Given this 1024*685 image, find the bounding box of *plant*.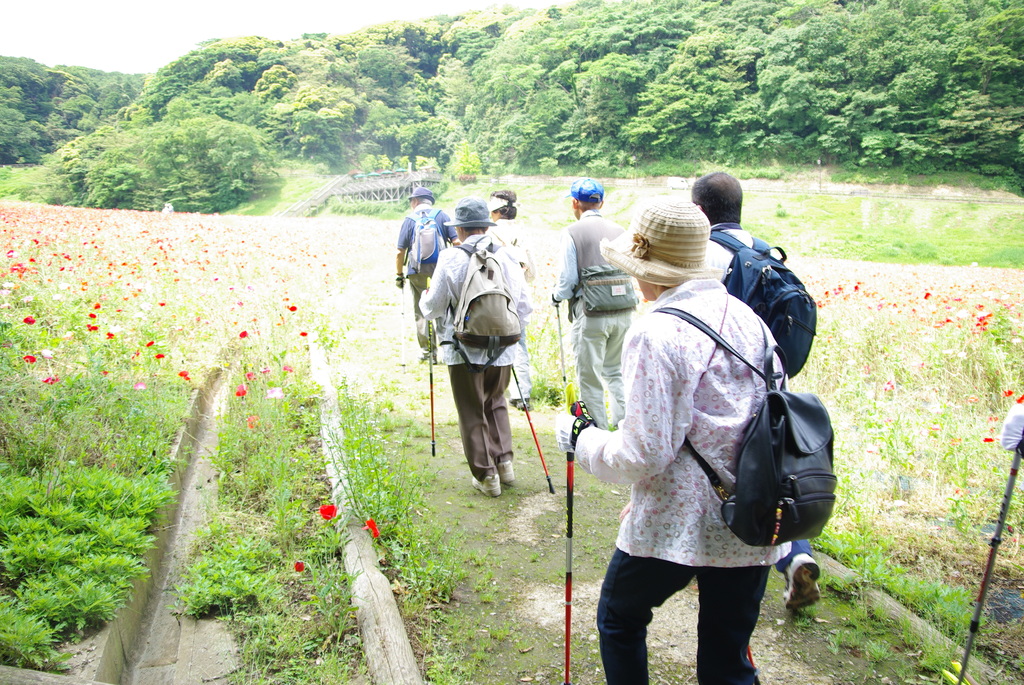
box=[869, 631, 887, 666].
